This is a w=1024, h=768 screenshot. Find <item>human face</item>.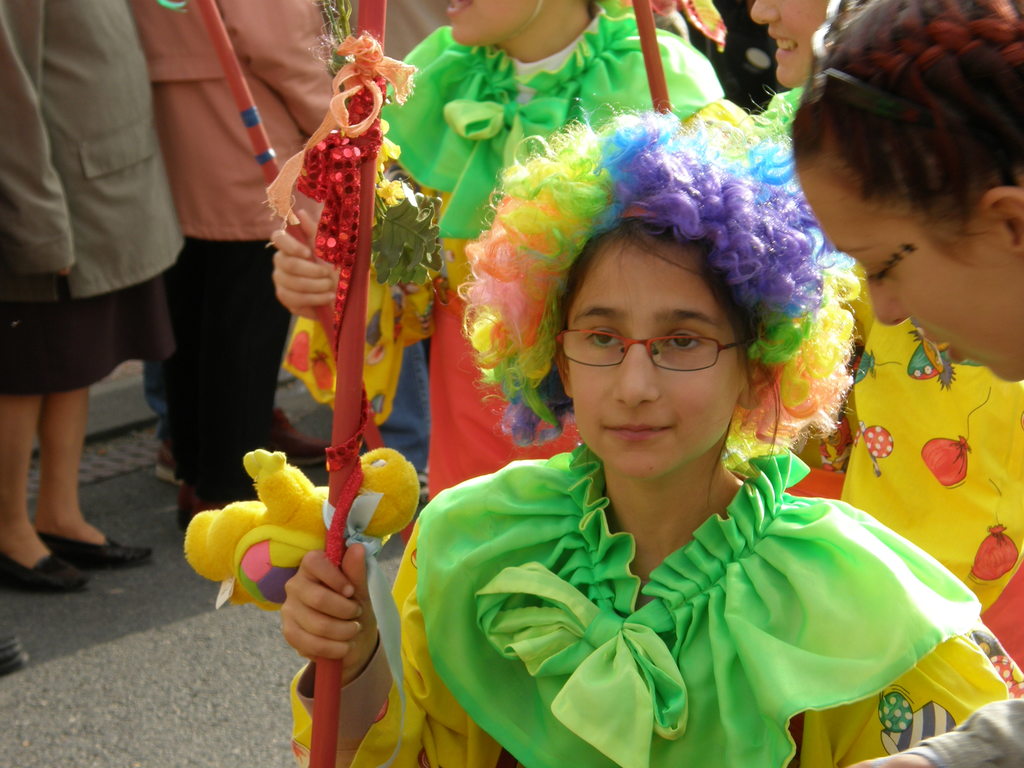
Bounding box: left=447, top=0, right=538, bottom=54.
